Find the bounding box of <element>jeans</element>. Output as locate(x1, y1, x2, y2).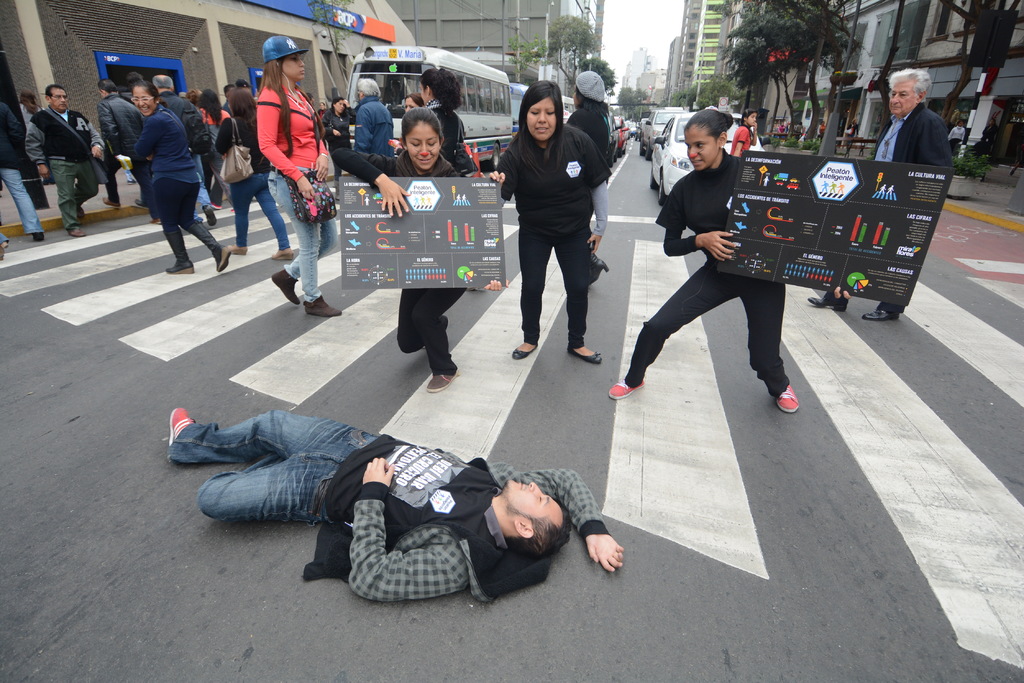
locate(621, 259, 791, 403).
